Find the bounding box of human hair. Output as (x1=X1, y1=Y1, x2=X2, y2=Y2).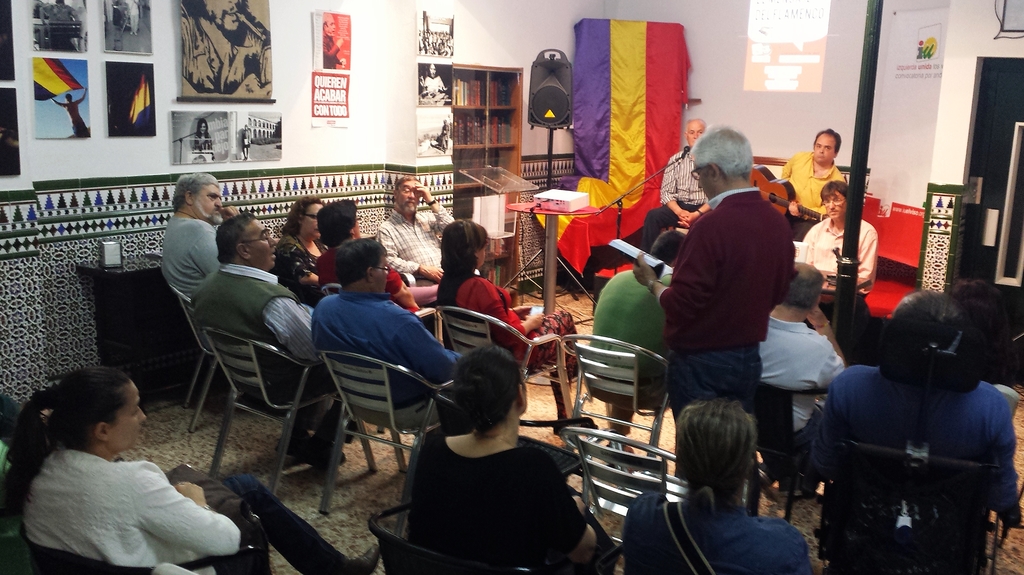
(x1=691, y1=122, x2=754, y2=179).
